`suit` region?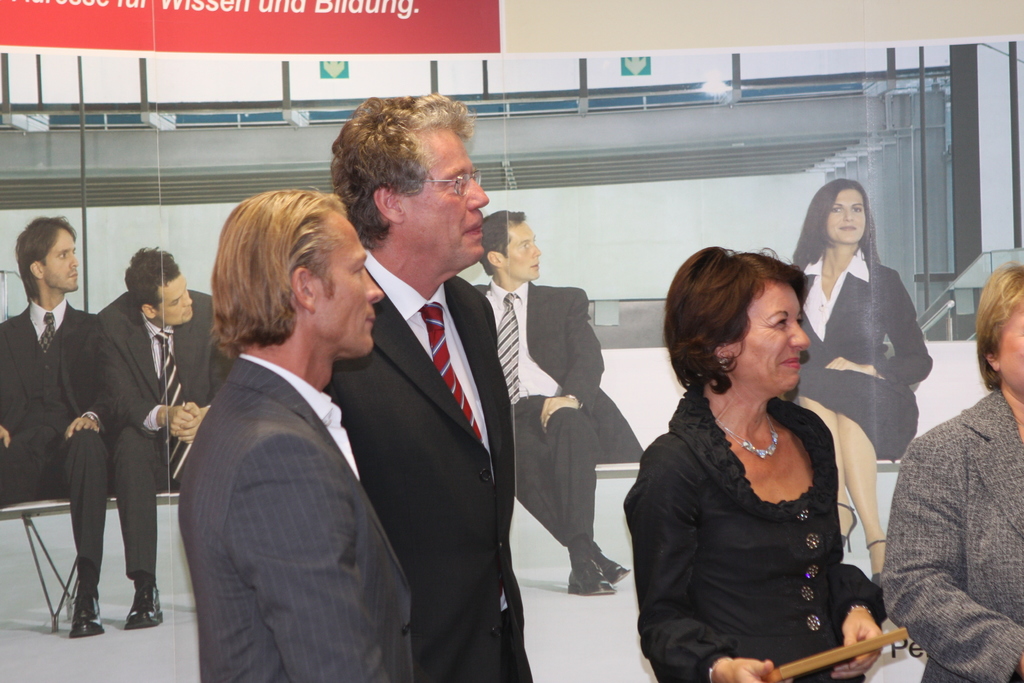
bbox=[322, 244, 534, 680]
